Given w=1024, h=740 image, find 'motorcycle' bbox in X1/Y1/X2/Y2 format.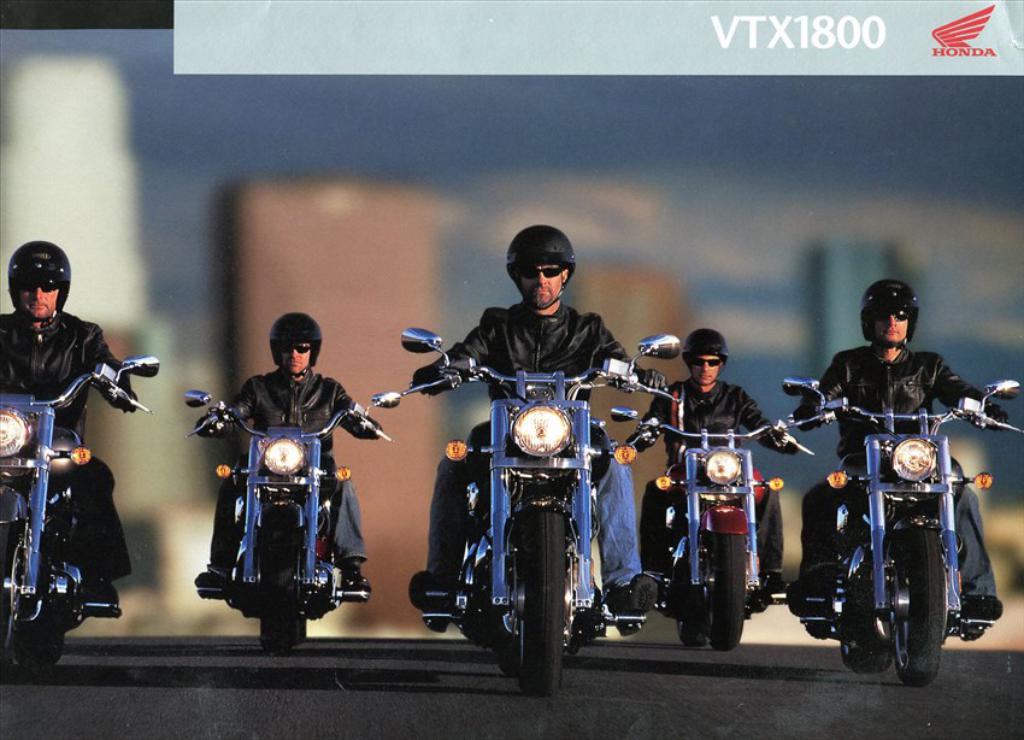
614/407/812/653.
